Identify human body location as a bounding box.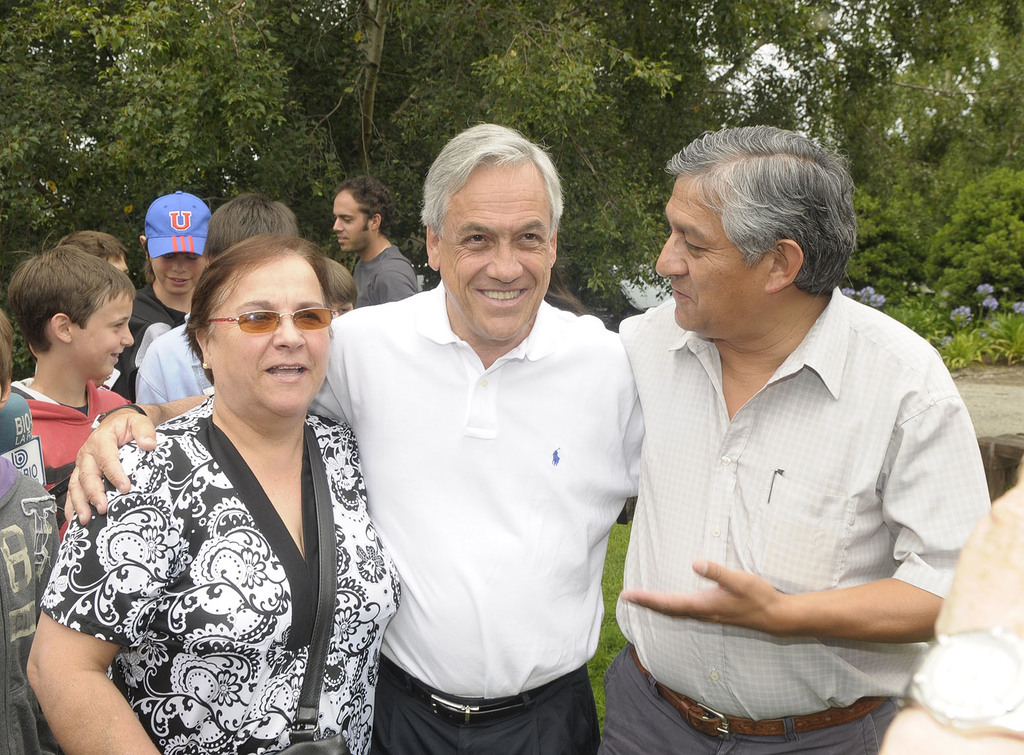
BBox(0, 232, 141, 514).
